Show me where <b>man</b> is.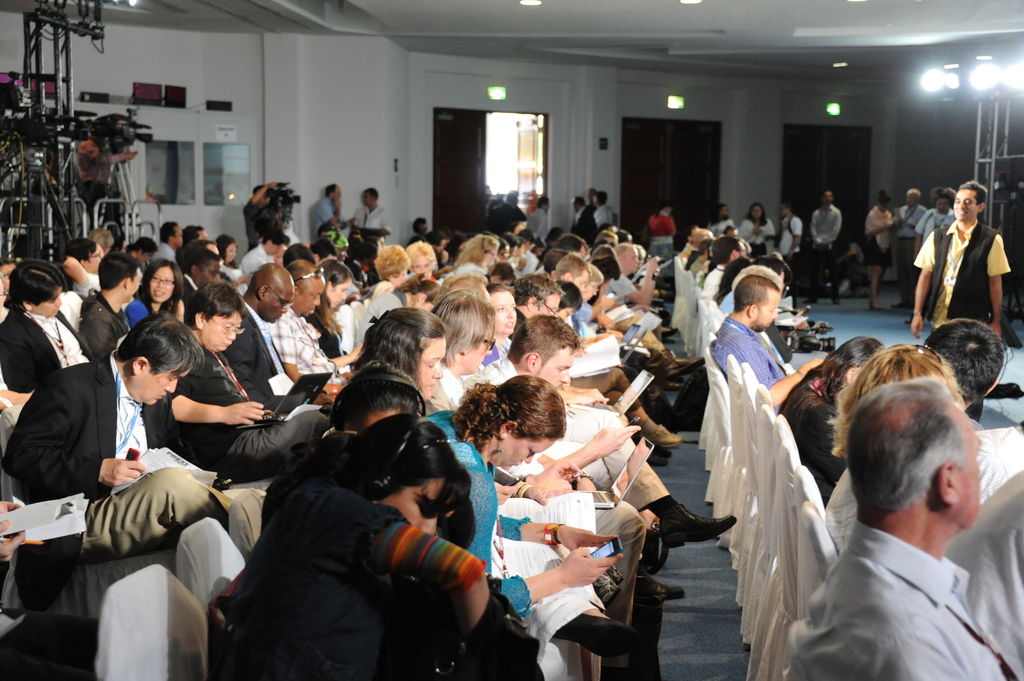
<b>man</b> is at box(344, 182, 392, 244).
